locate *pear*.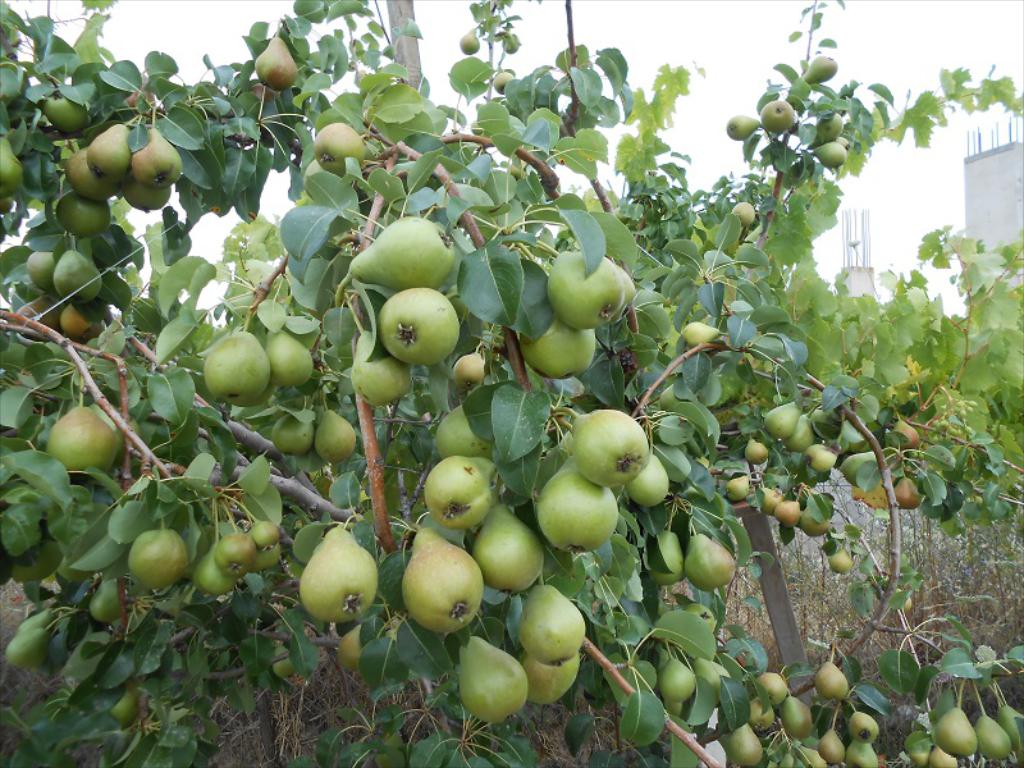
Bounding box: <region>760, 99, 799, 133</region>.
